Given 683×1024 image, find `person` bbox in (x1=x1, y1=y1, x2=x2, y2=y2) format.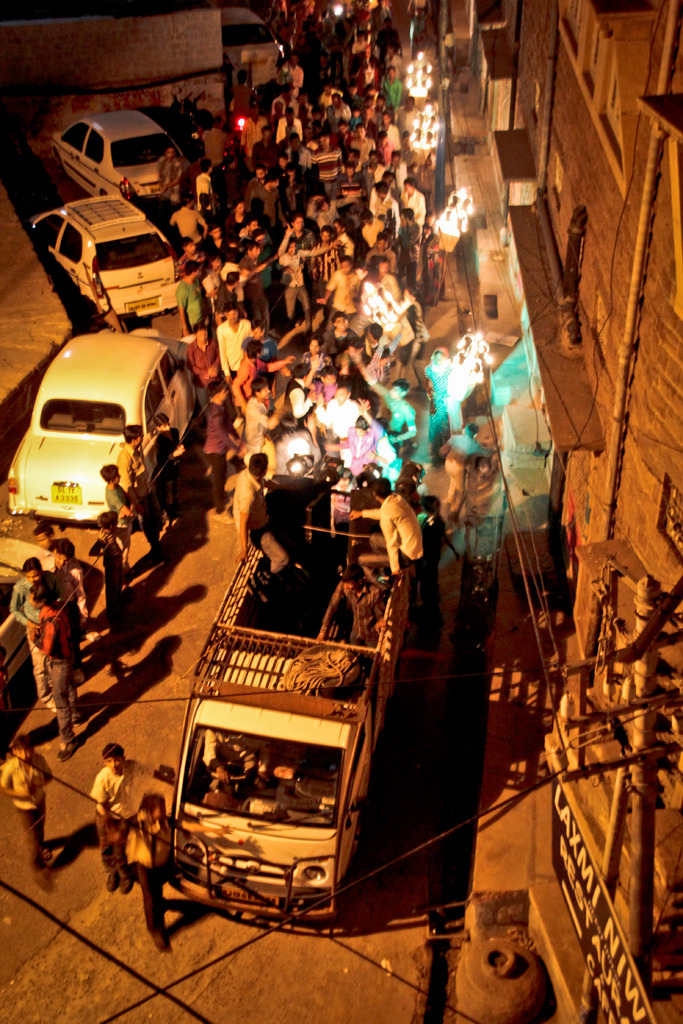
(x1=20, y1=584, x2=79, y2=755).
